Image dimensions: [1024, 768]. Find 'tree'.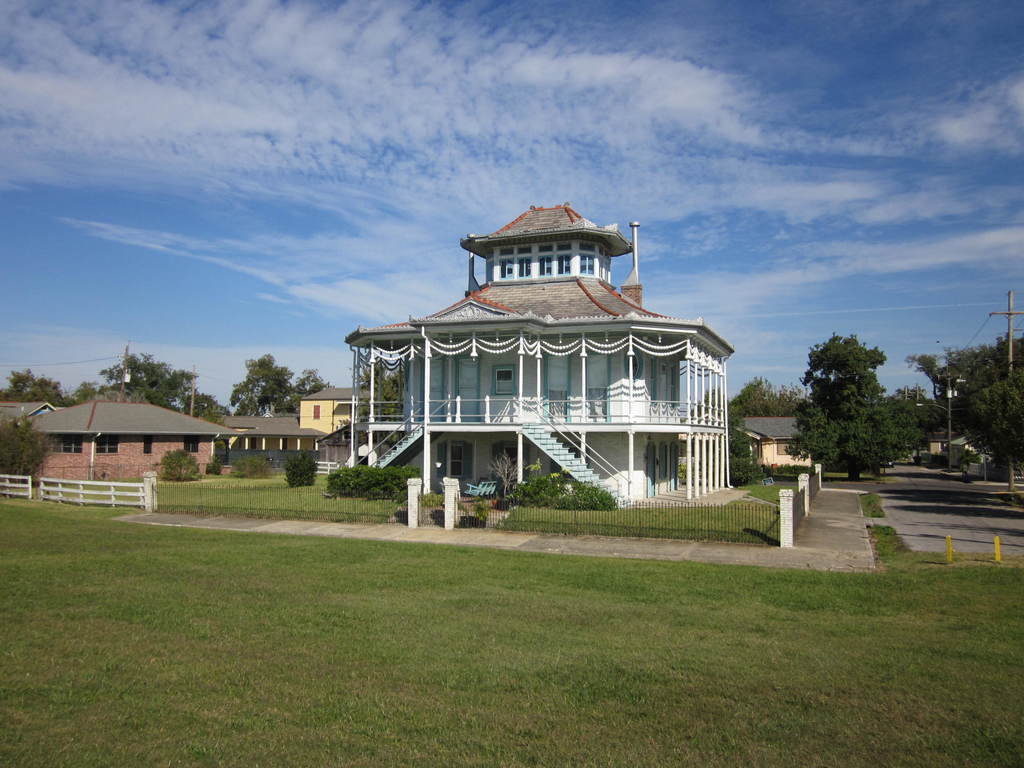
(287,369,329,416).
